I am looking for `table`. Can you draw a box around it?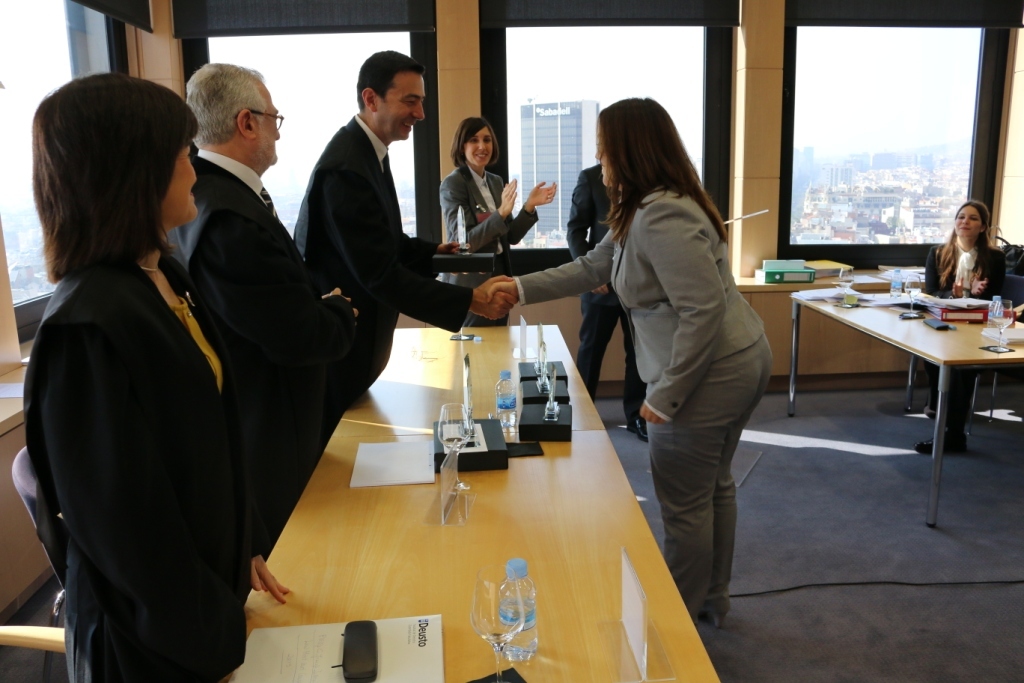
Sure, the bounding box is crop(792, 261, 1020, 498).
